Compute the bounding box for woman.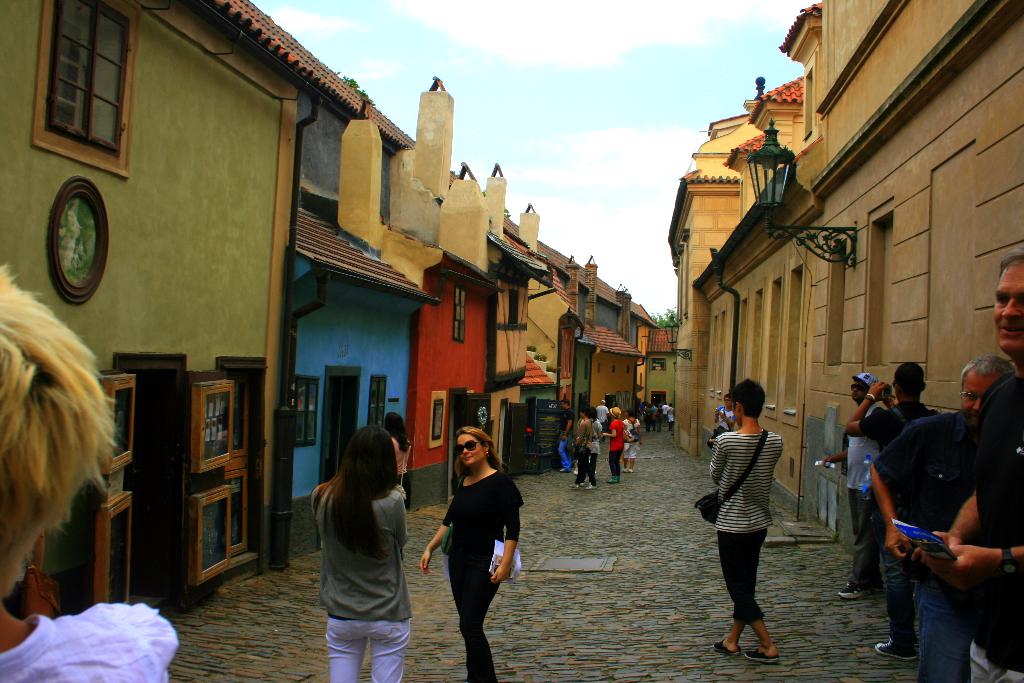
left=582, top=407, right=602, bottom=475.
